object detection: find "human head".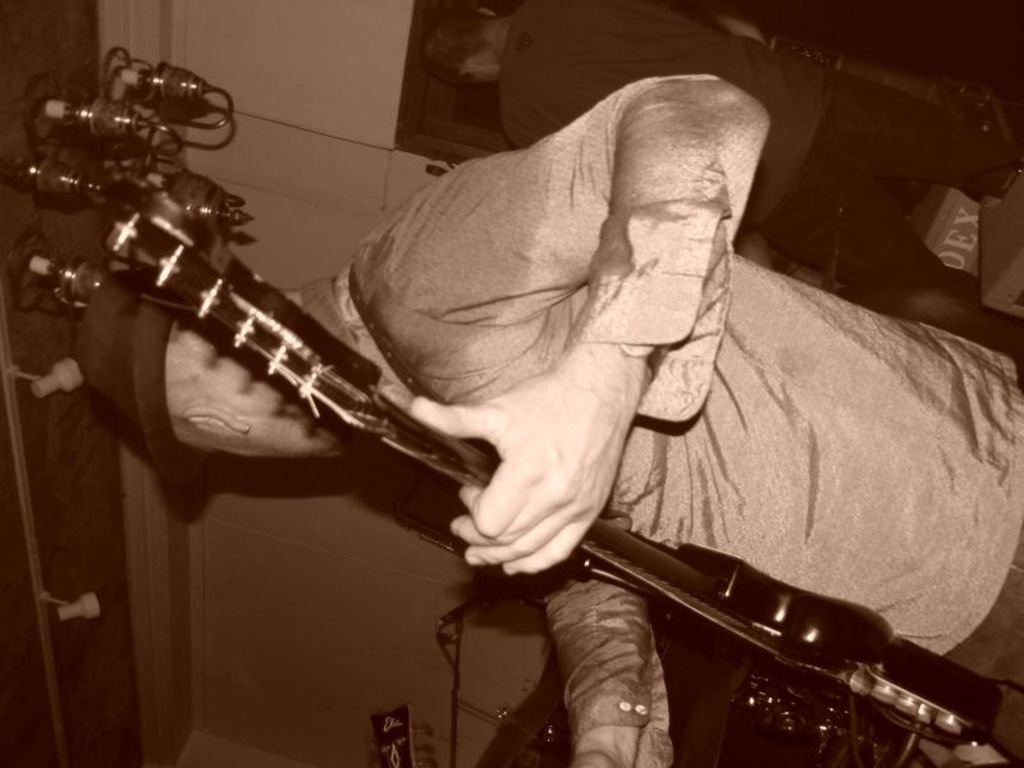
78,280,347,513.
